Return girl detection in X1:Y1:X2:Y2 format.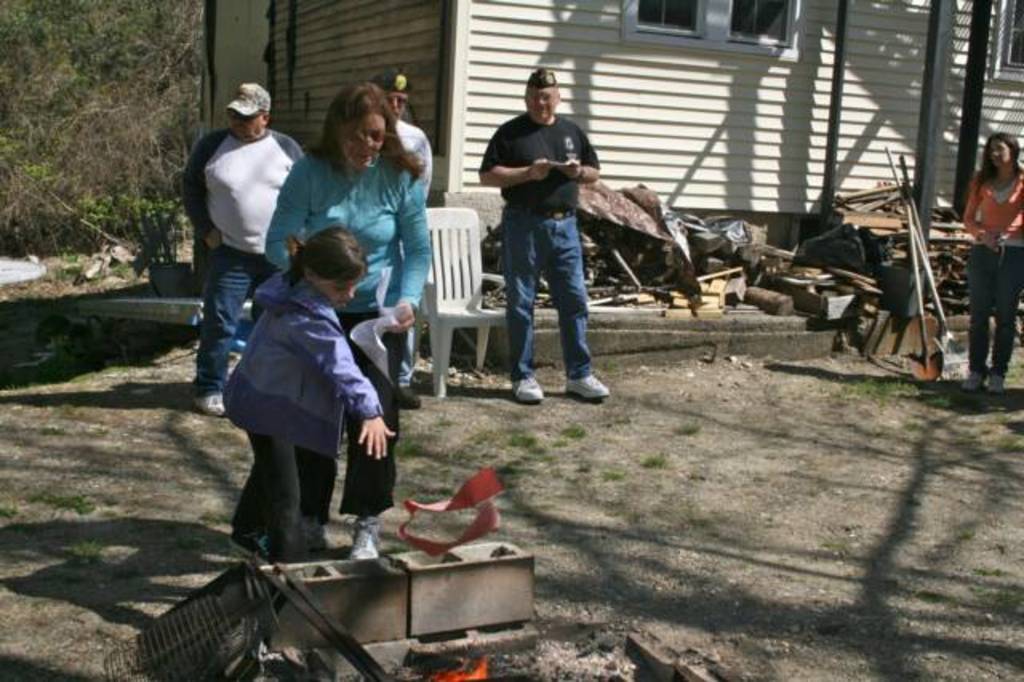
253:85:432:575.
